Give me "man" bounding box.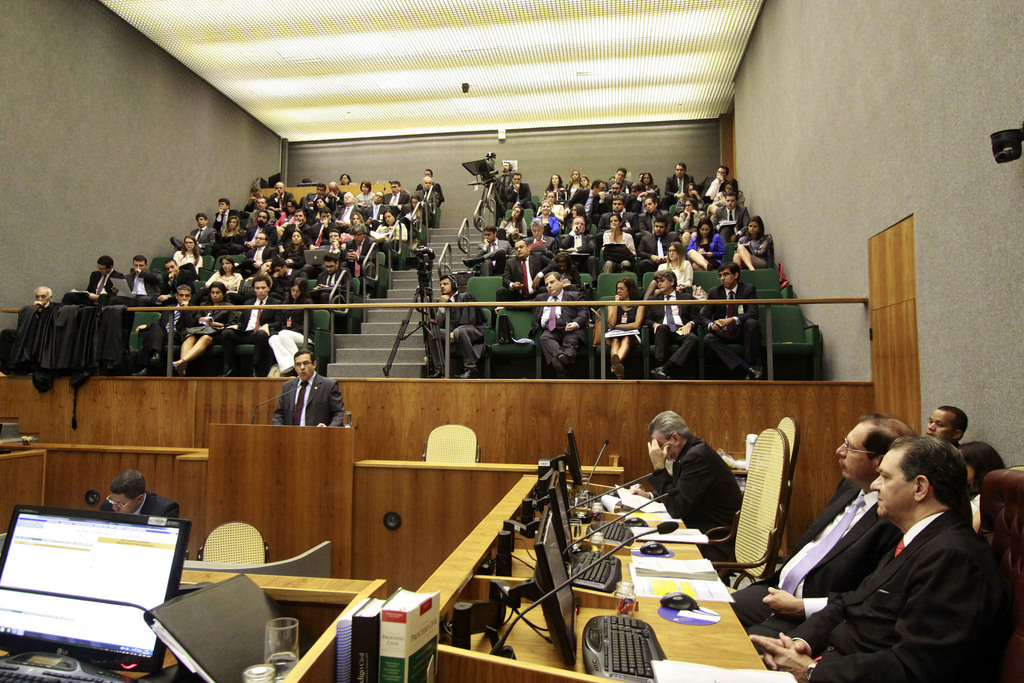
select_region(312, 227, 345, 279).
